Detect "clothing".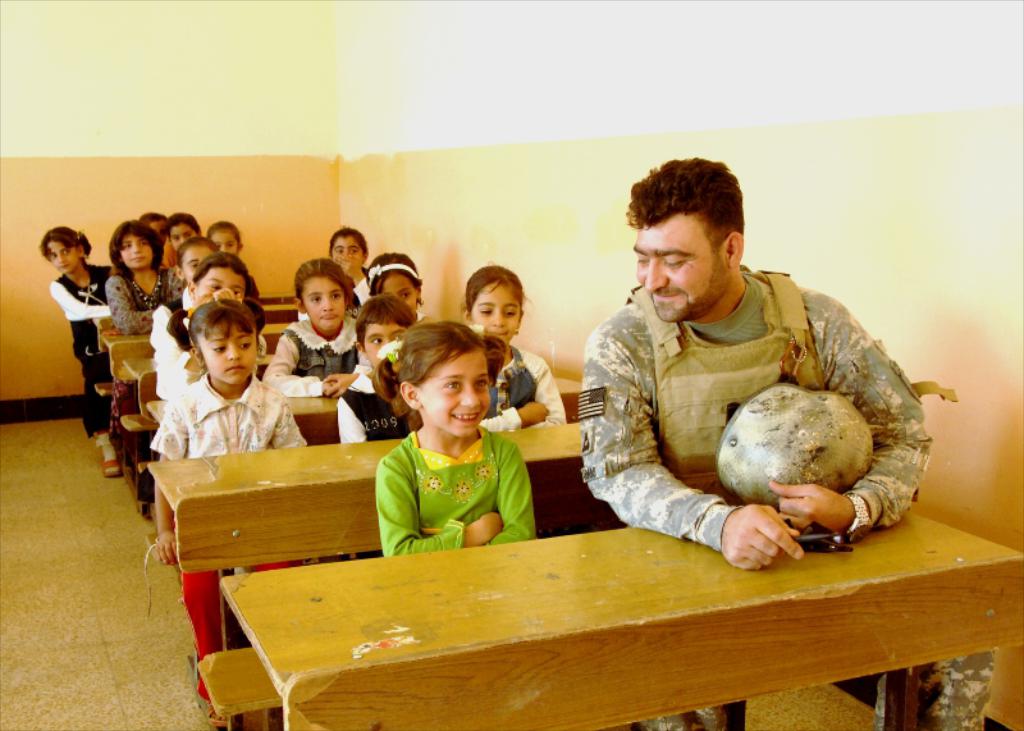
Detected at x1=259 y1=315 x2=362 y2=398.
